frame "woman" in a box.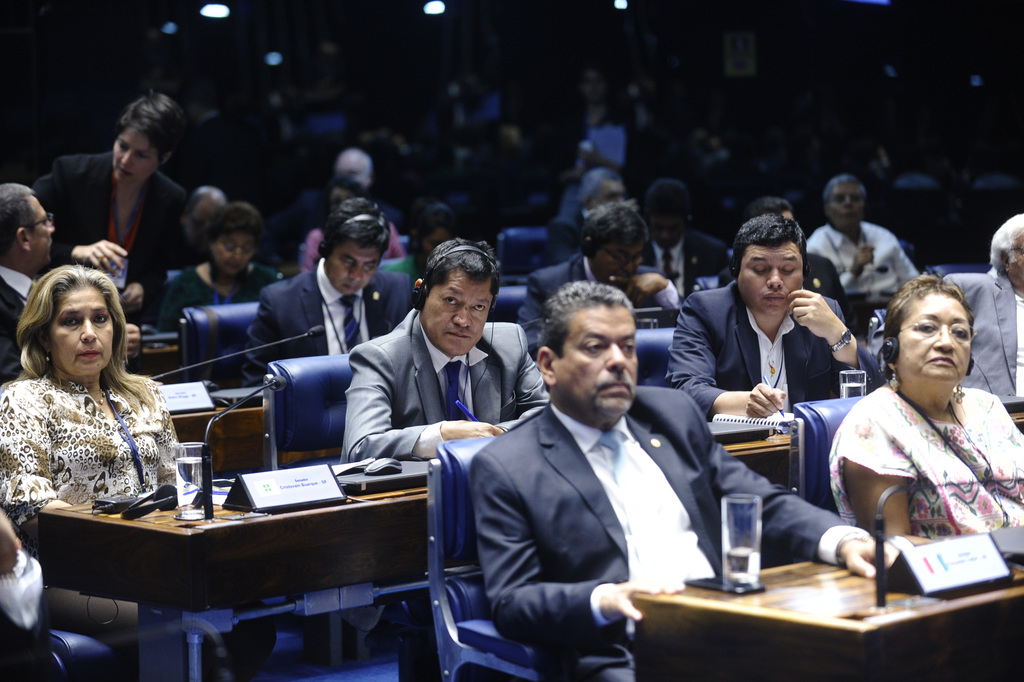
[x1=28, y1=80, x2=193, y2=316].
